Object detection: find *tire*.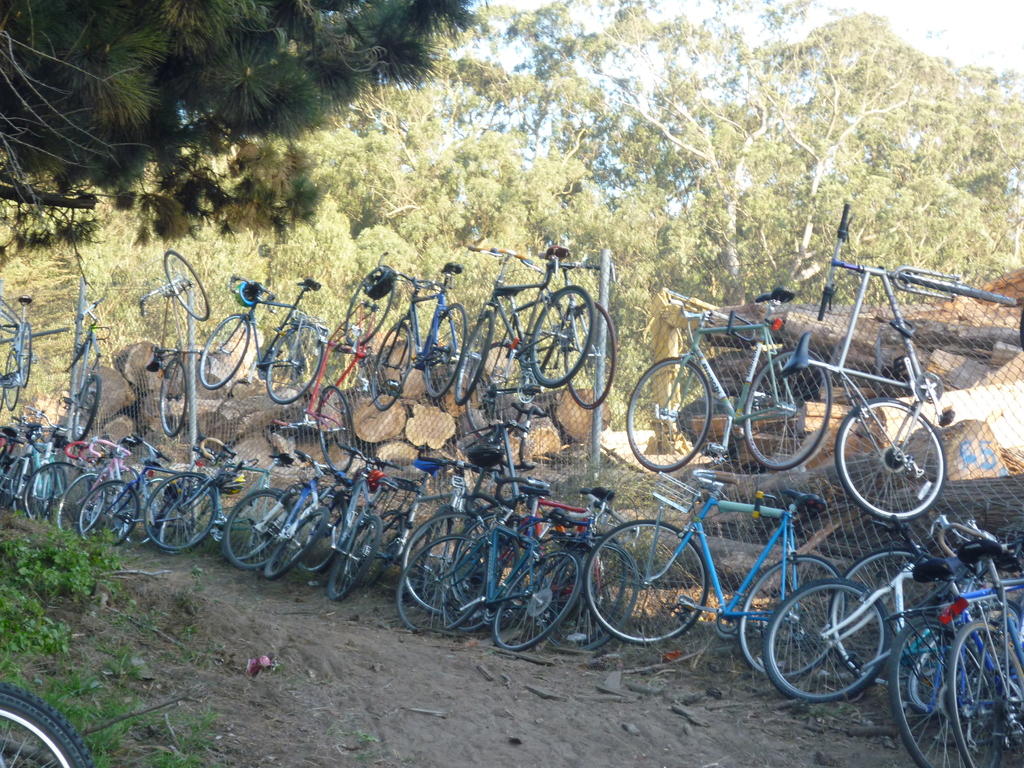
159, 476, 213, 532.
